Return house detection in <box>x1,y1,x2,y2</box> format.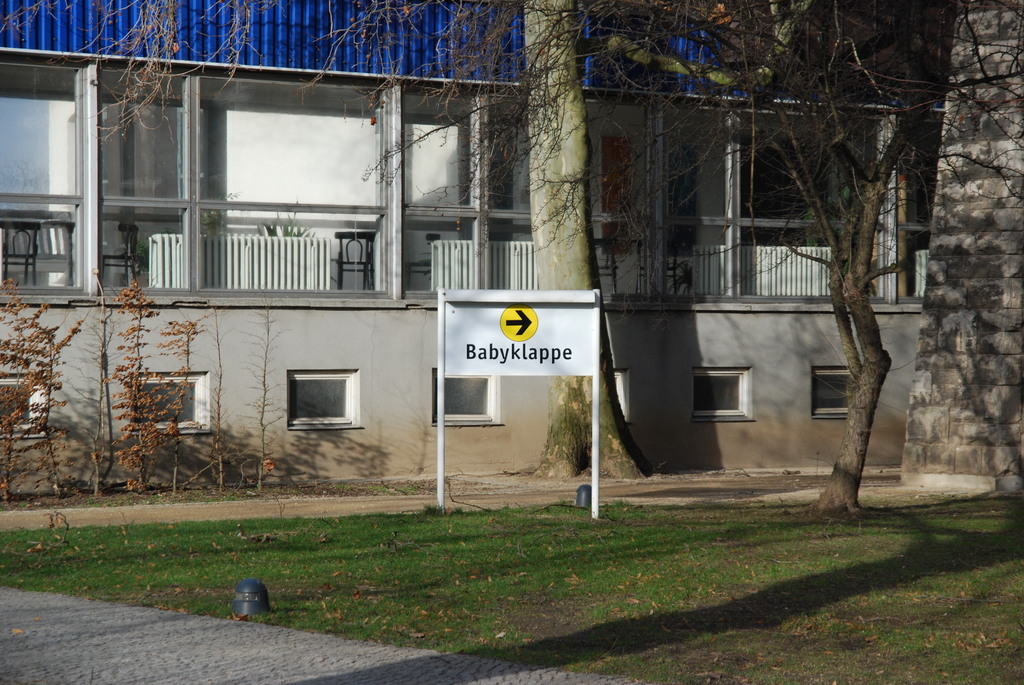
<box>0,0,957,485</box>.
